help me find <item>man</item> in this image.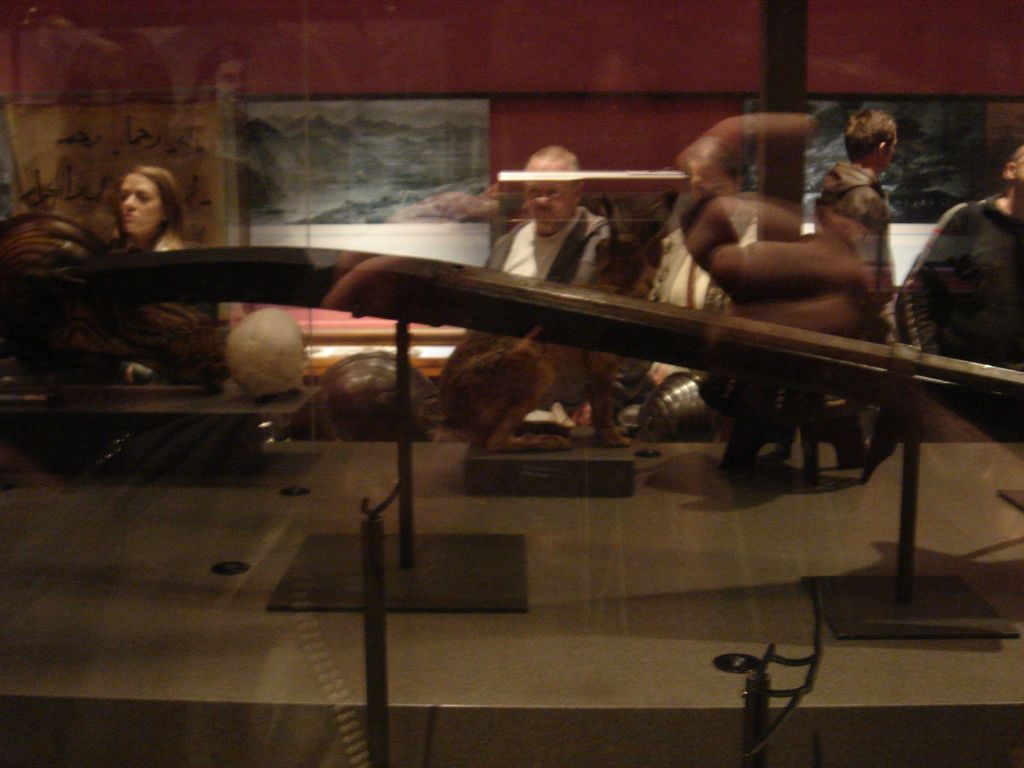
Found it: x1=814 y1=106 x2=904 y2=376.
